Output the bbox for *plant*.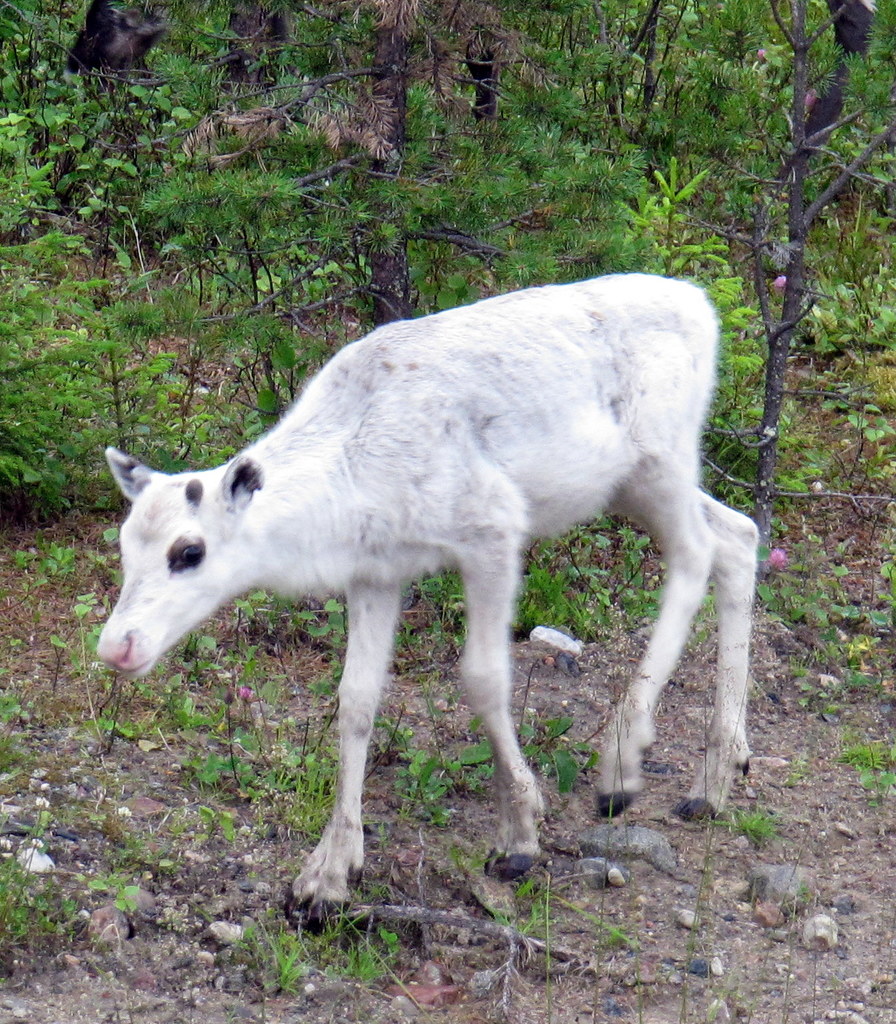
726,806,763,849.
